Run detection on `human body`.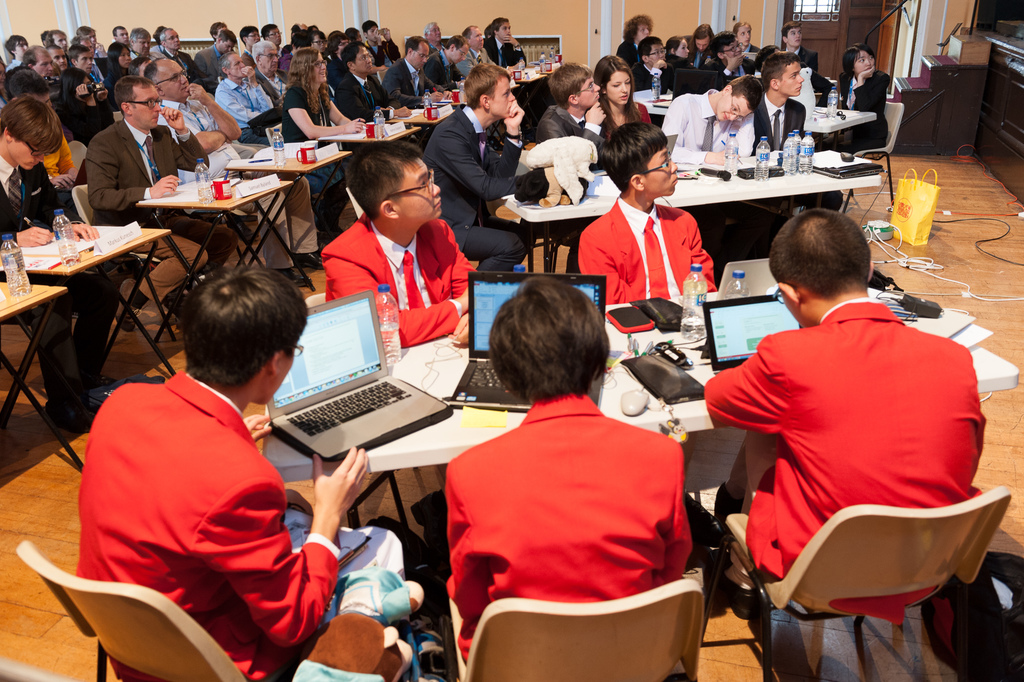
Result: {"x1": 274, "y1": 44, "x2": 350, "y2": 202}.
